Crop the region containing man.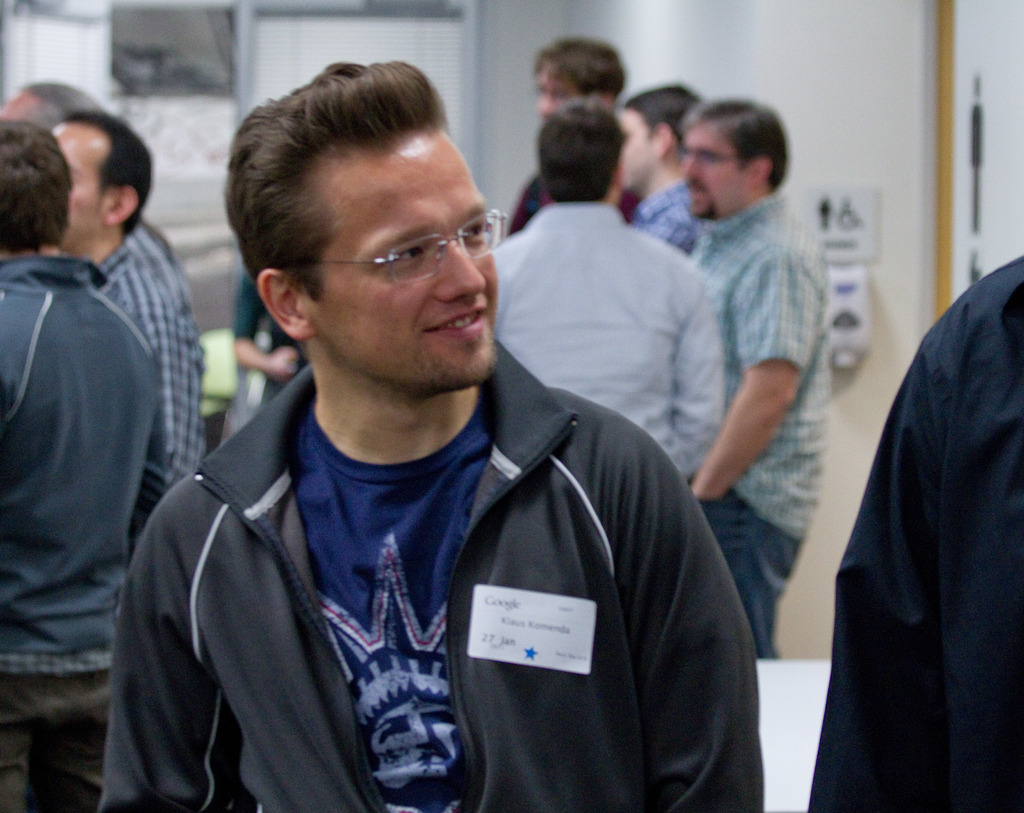
Crop region: <region>680, 92, 838, 666</region>.
